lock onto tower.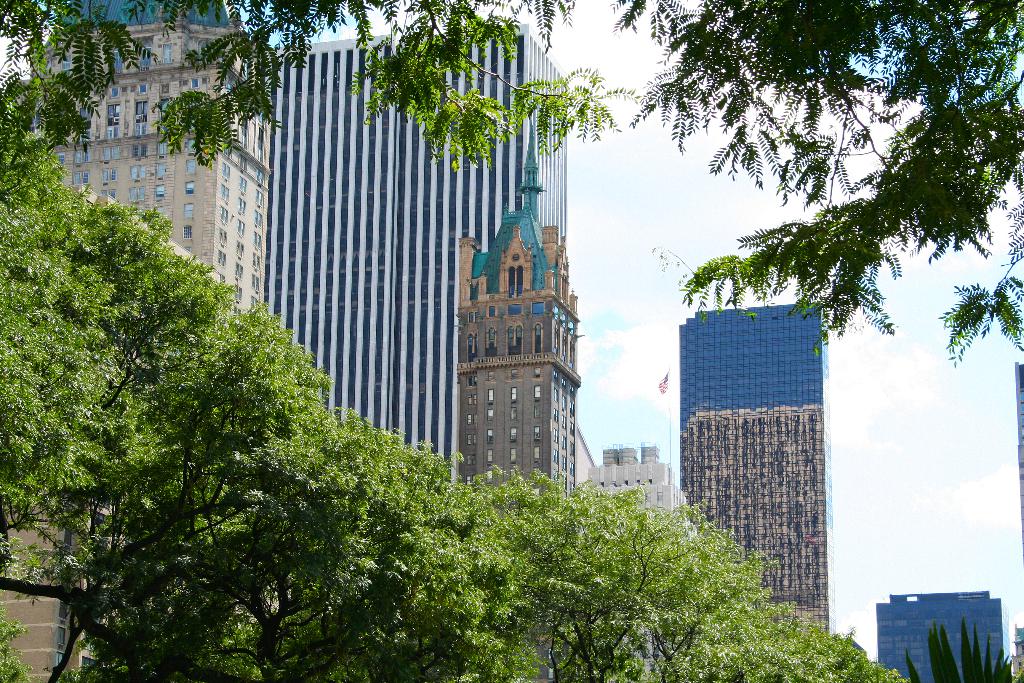
Locked: locate(677, 303, 836, 634).
